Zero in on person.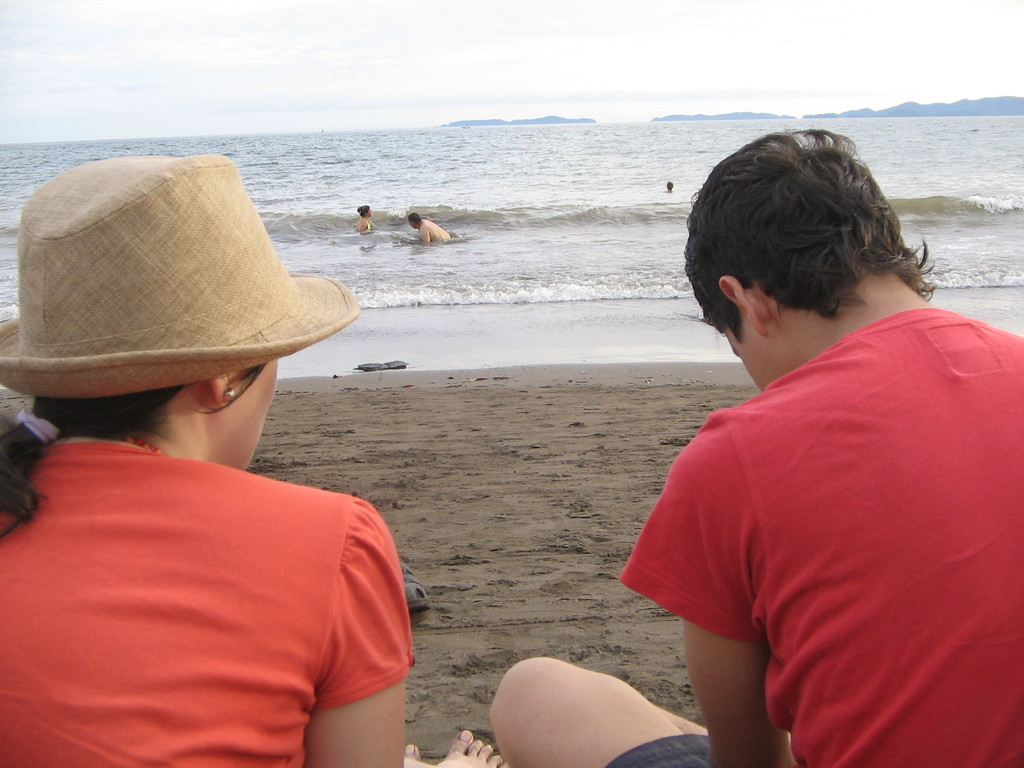
Zeroed in: {"x1": 404, "y1": 211, "x2": 452, "y2": 244}.
